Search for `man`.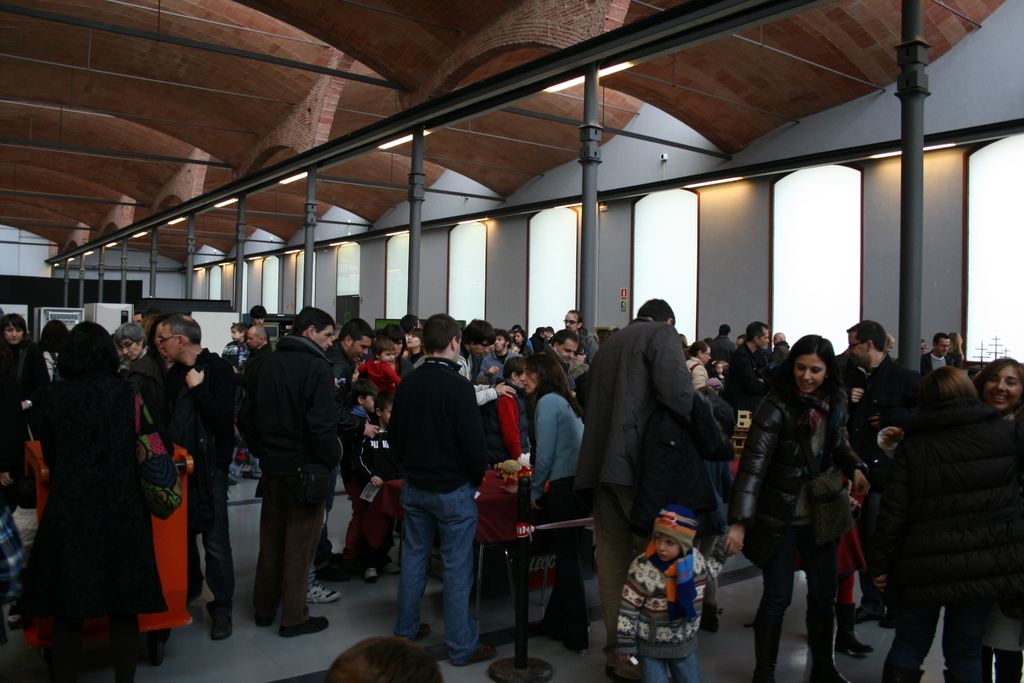
Found at locate(685, 339, 712, 389).
